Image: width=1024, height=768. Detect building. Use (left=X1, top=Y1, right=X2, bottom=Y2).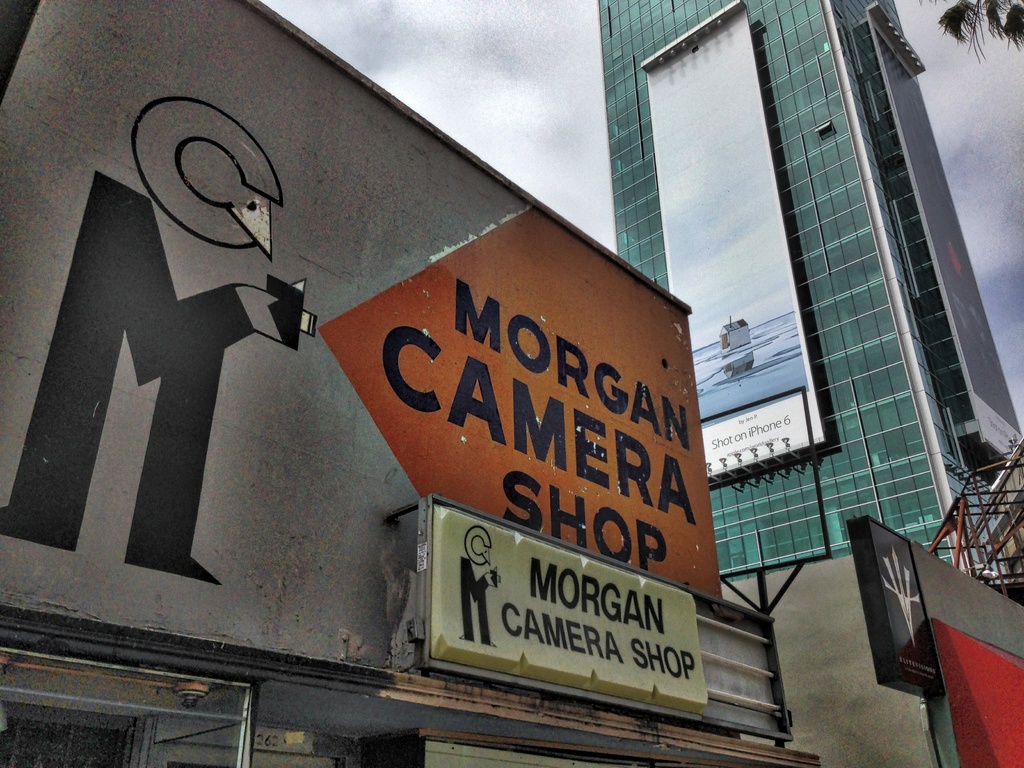
(left=598, top=0, right=1023, bottom=572).
